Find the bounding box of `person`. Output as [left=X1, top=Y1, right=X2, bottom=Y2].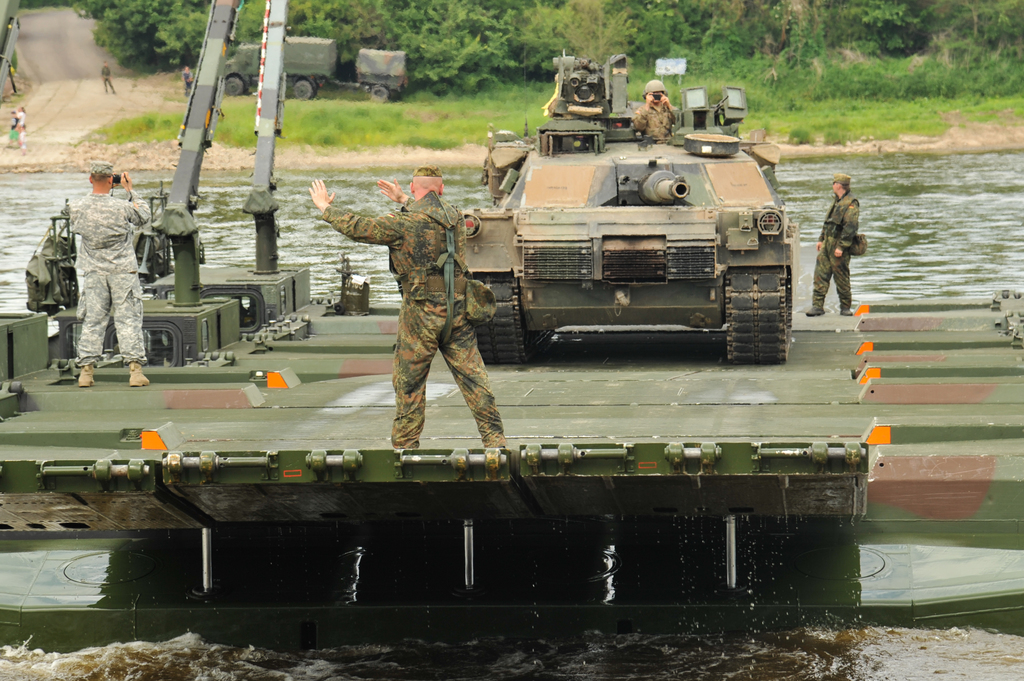
[left=12, top=104, right=26, bottom=148].
